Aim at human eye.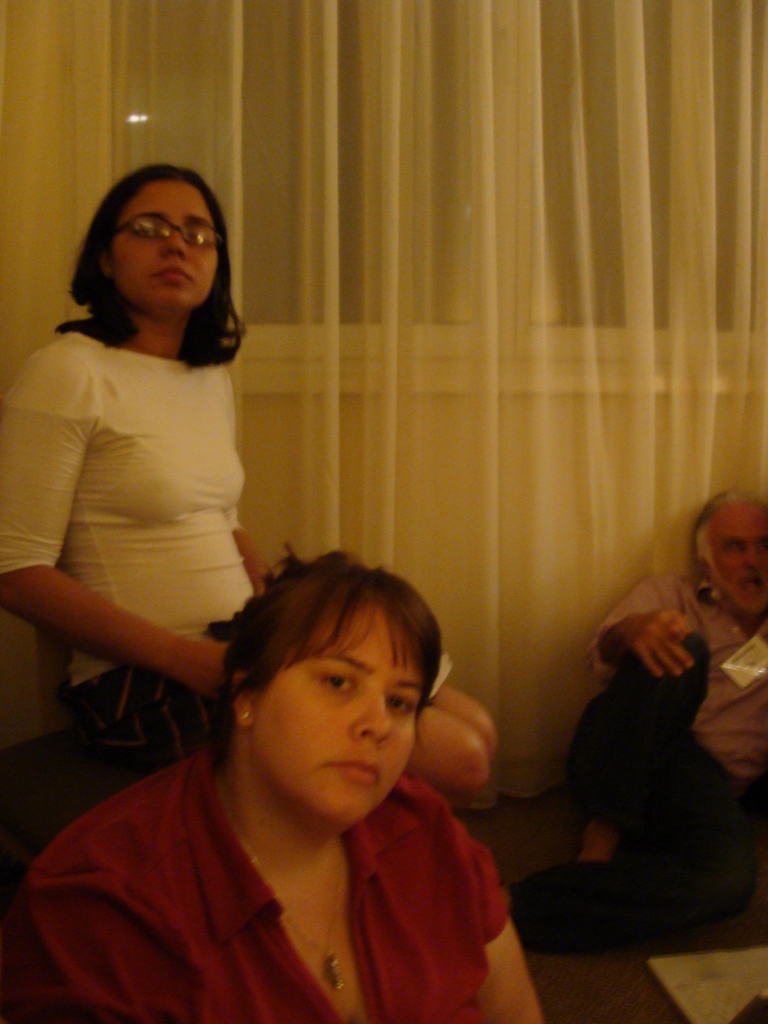
Aimed at <box>381,691,410,709</box>.
